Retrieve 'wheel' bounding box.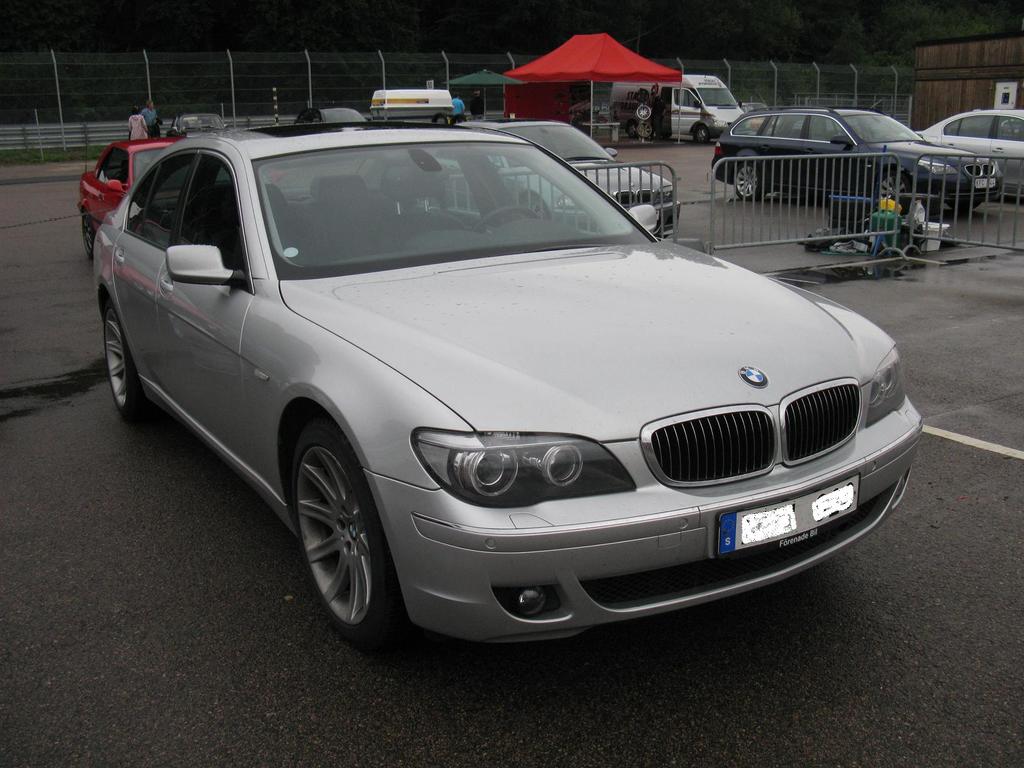
Bounding box: x1=521, y1=196, x2=553, y2=218.
